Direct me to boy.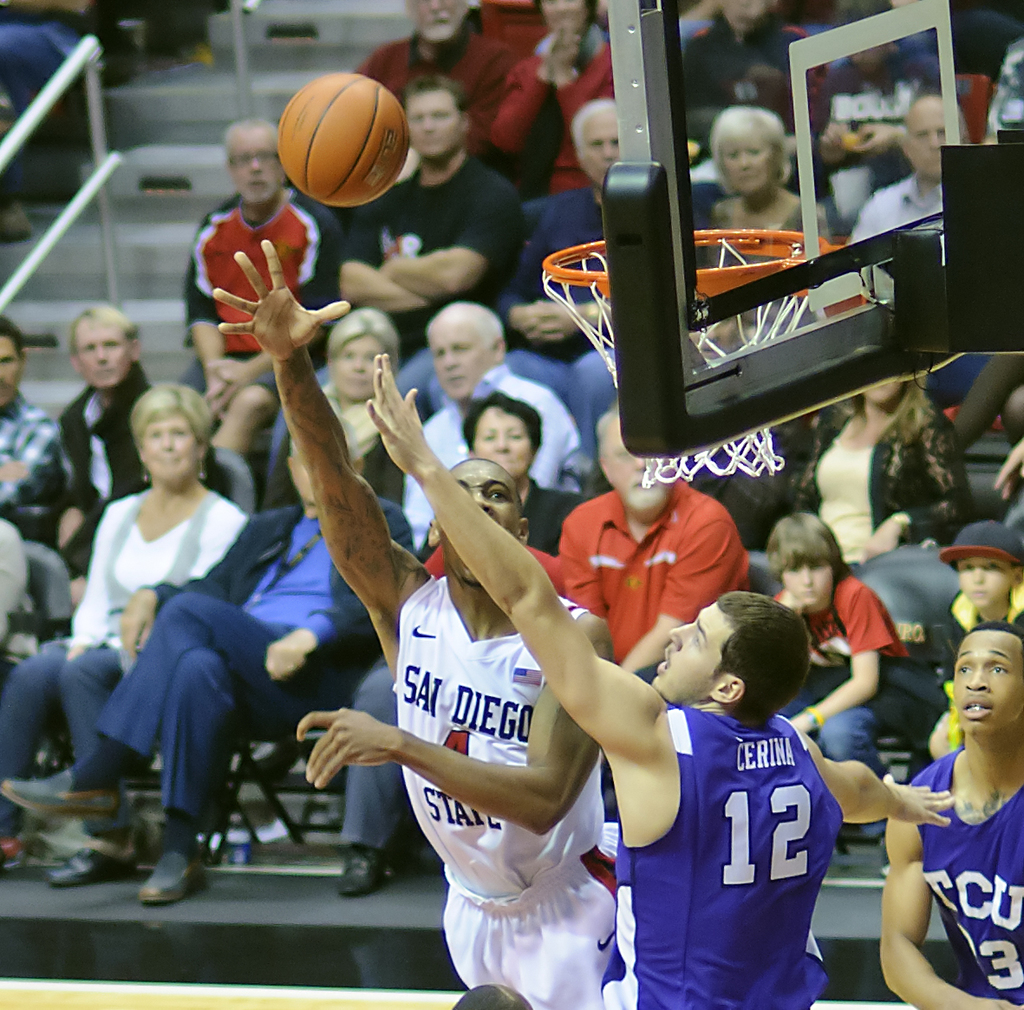
Direction: (left=930, top=520, right=1020, bottom=743).
